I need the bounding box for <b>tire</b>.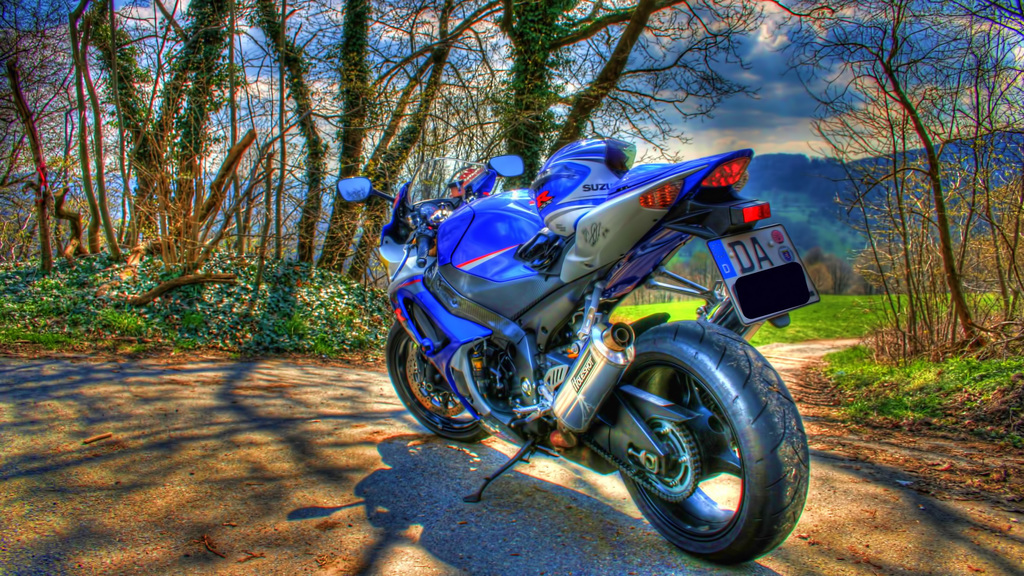
Here it is: 384,311,501,440.
